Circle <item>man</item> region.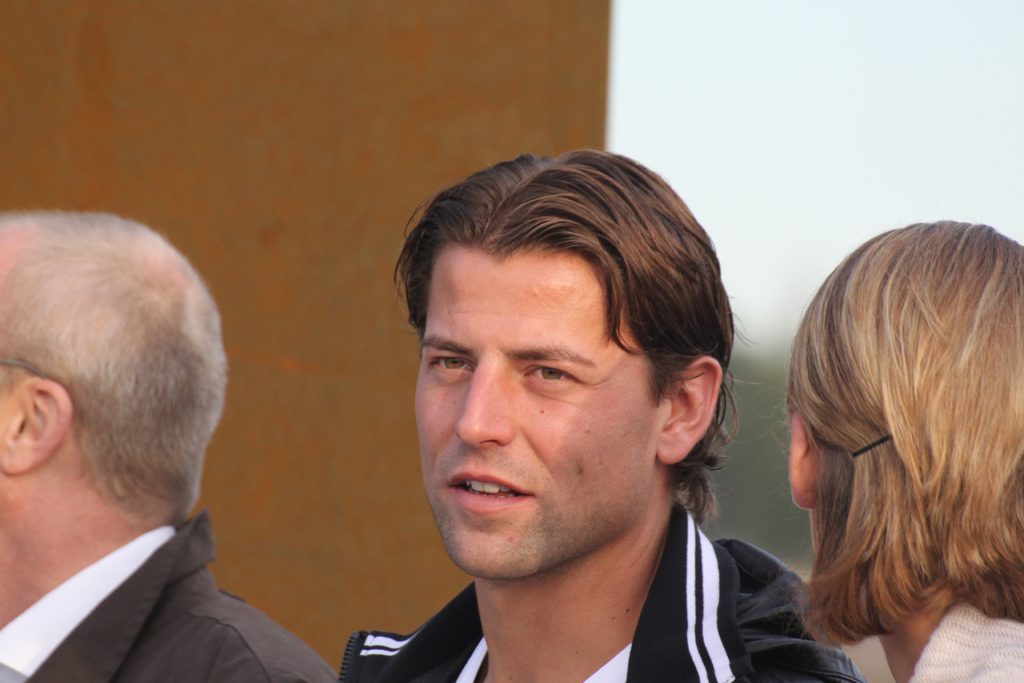
Region: crop(0, 211, 339, 682).
